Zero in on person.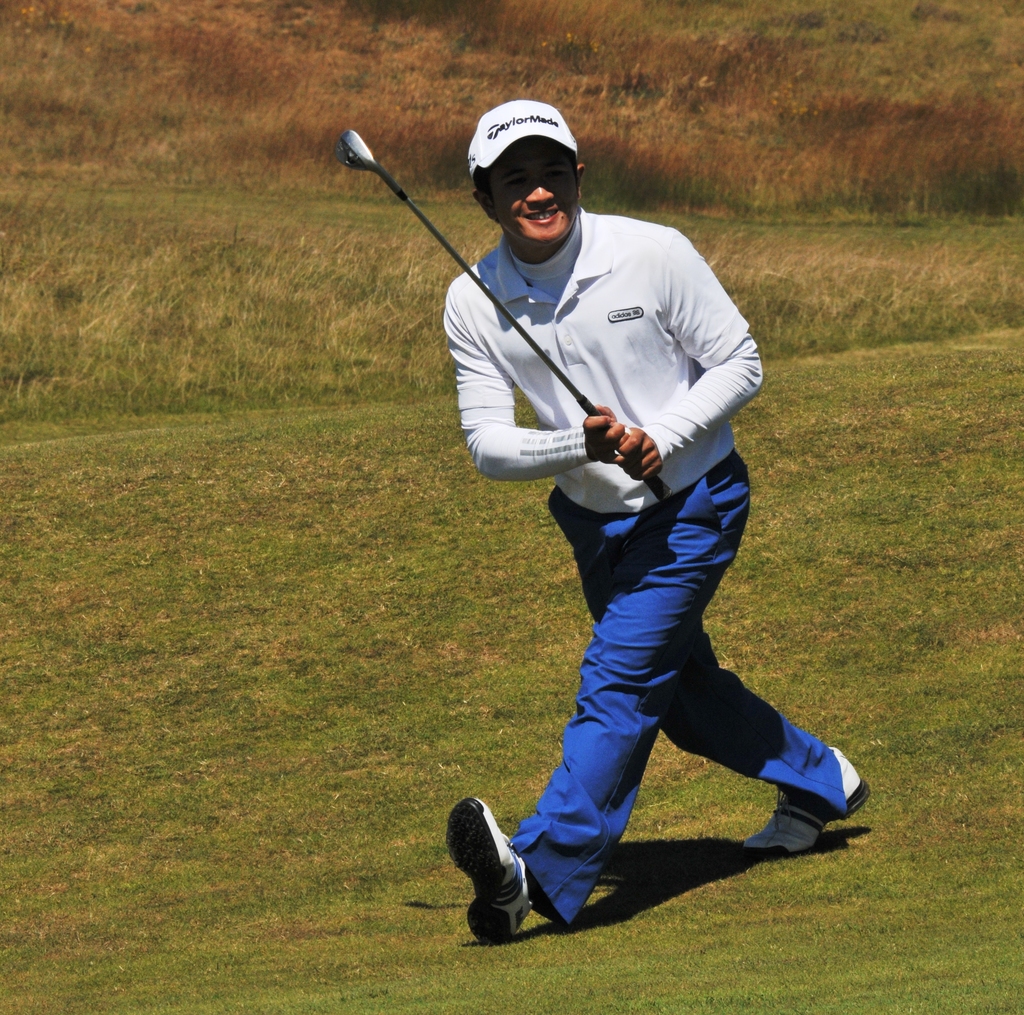
Zeroed in: [x1=433, y1=116, x2=828, y2=957].
